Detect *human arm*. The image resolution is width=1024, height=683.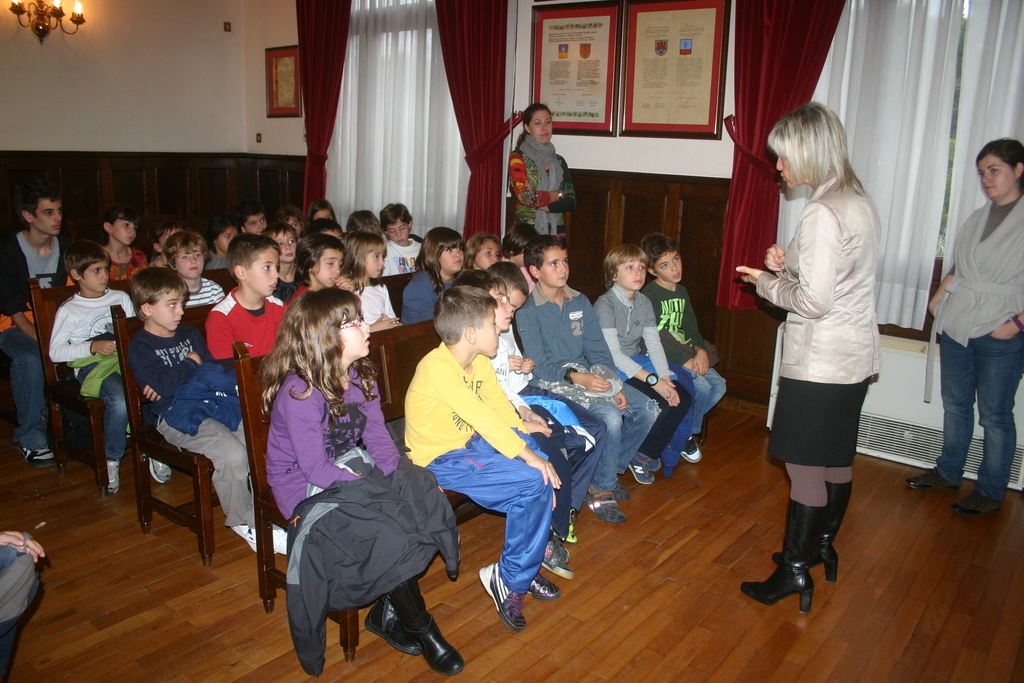
682:285:716:372.
